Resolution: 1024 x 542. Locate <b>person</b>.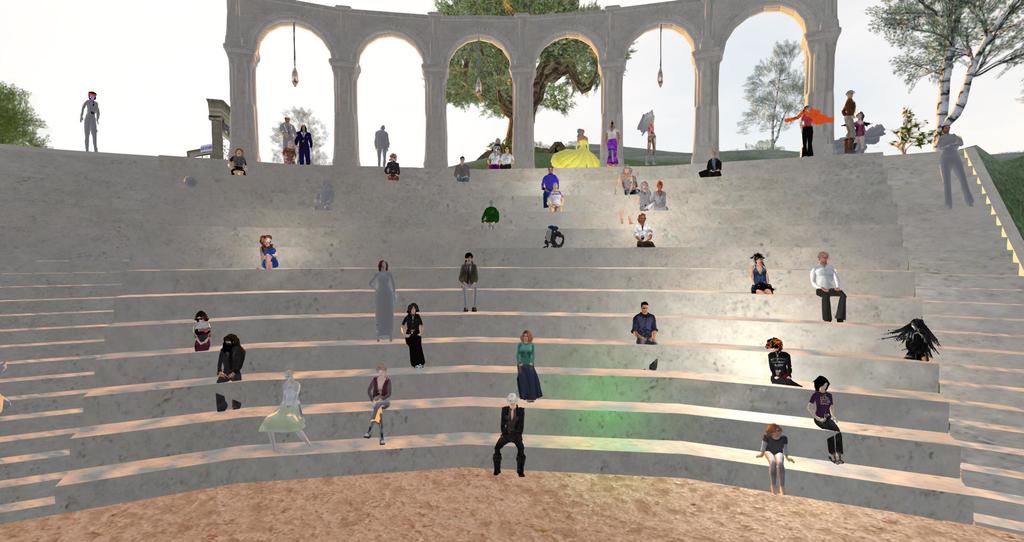
bbox(371, 124, 390, 168).
